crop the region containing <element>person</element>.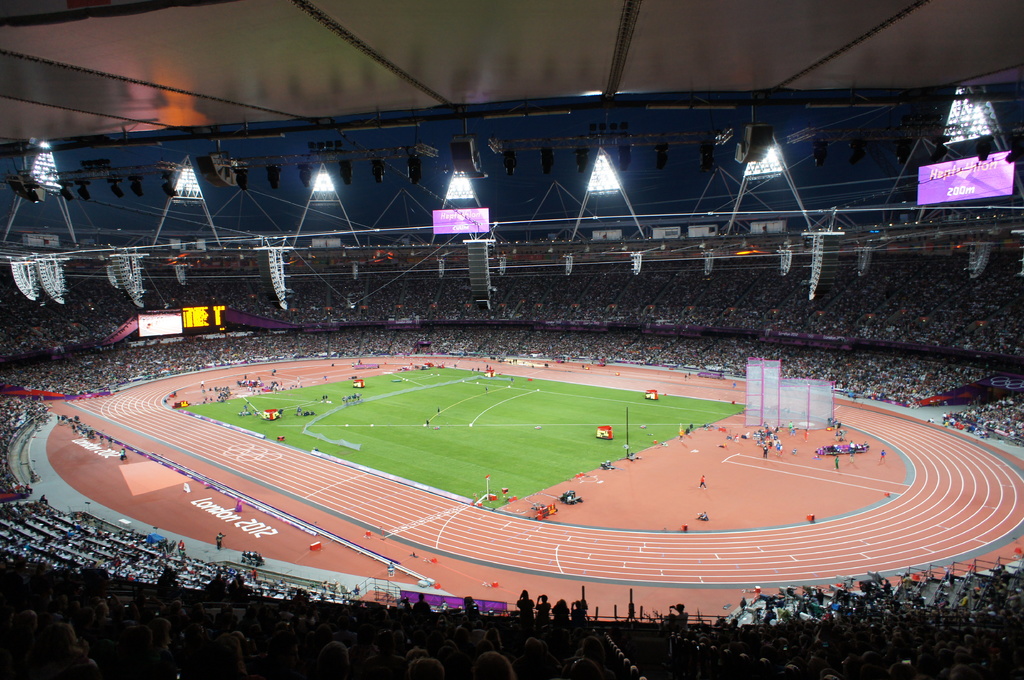
Crop region: (558,597,568,623).
